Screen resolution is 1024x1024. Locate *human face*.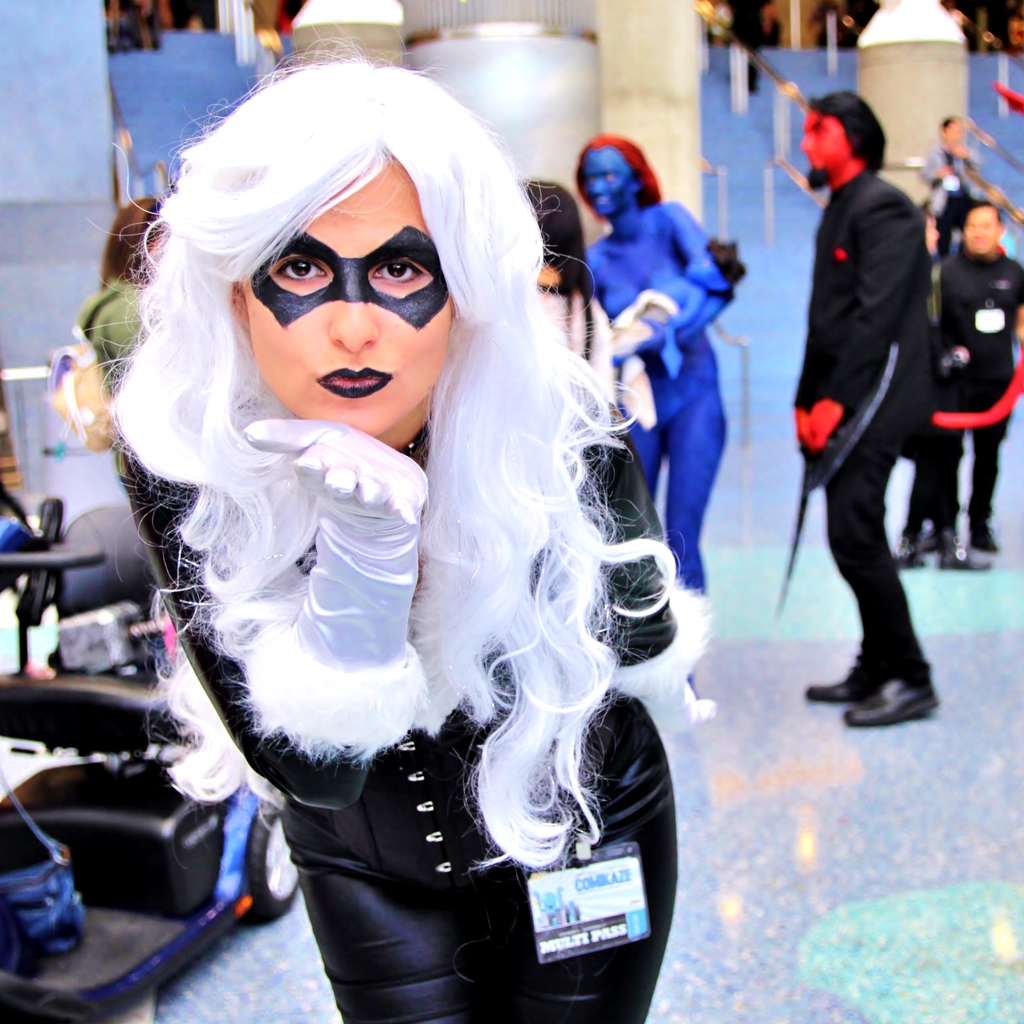
582, 148, 638, 211.
